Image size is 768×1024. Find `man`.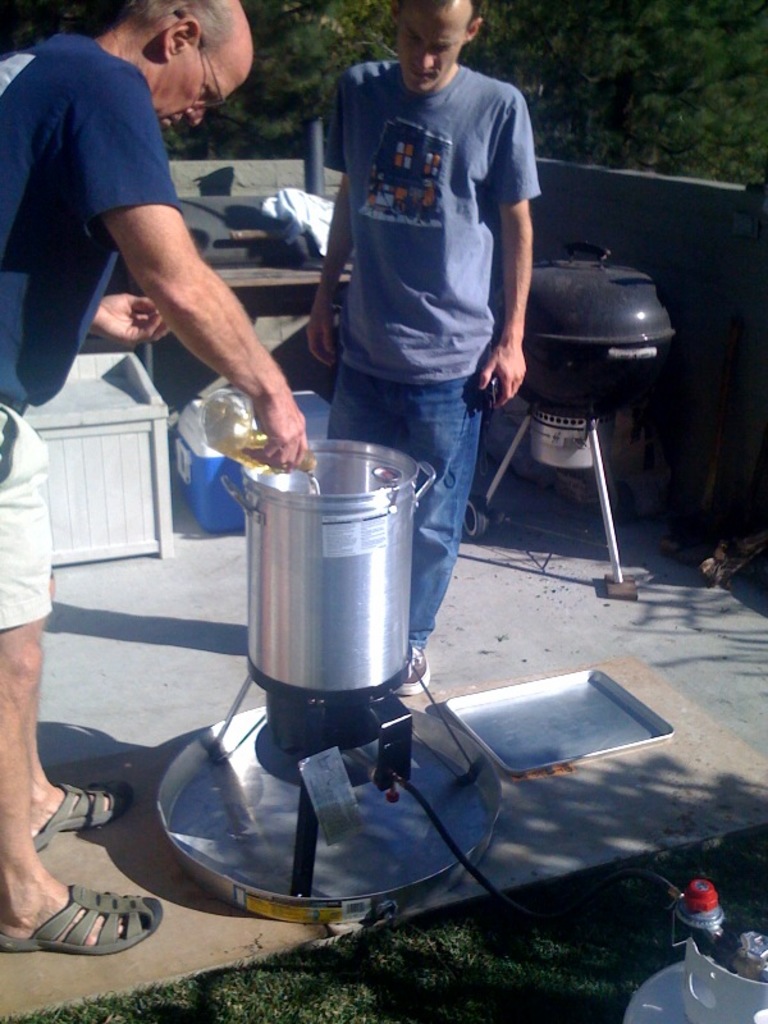
(301, 0, 526, 698).
